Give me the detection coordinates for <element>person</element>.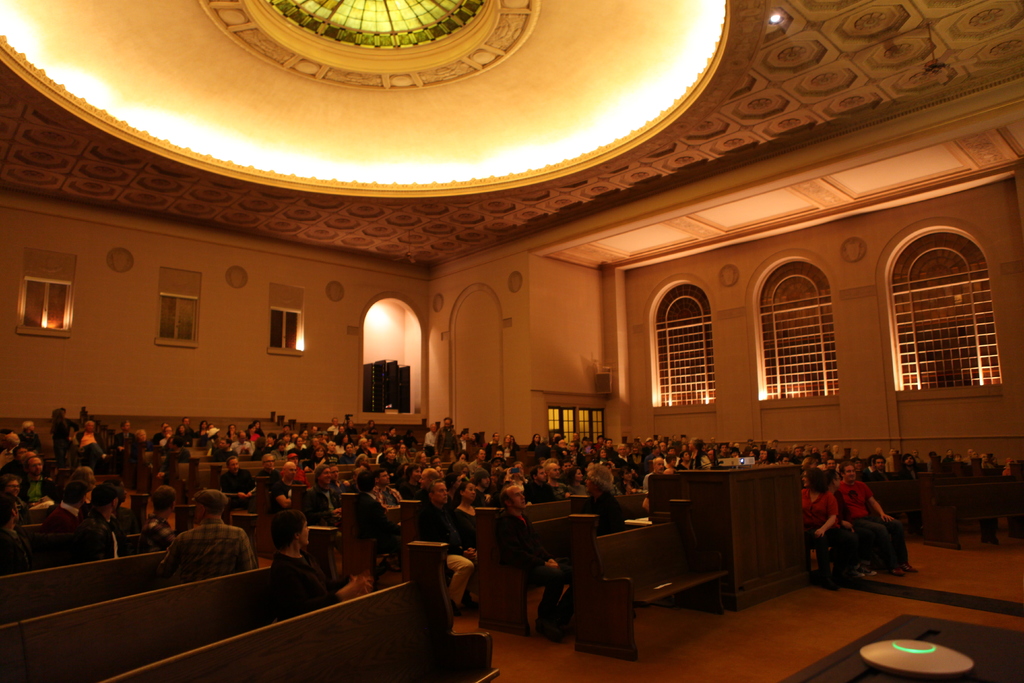
(left=584, top=464, right=632, bottom=543).
